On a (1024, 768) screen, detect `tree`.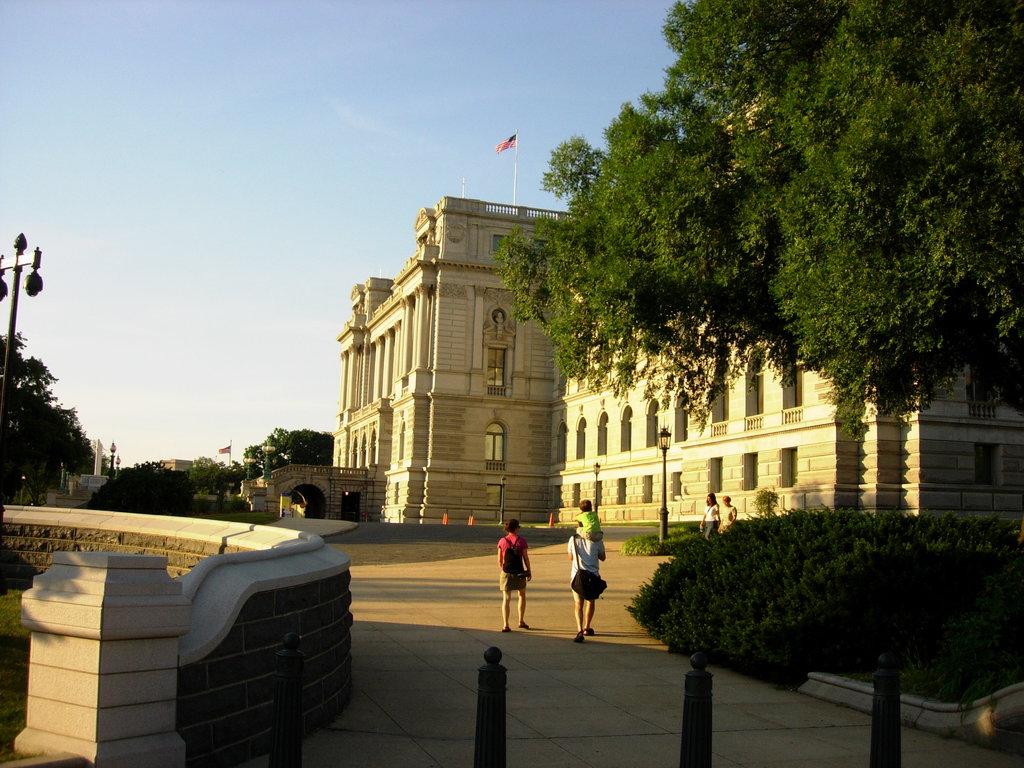
x1=0 y1=327 x2=110 y2=514.
